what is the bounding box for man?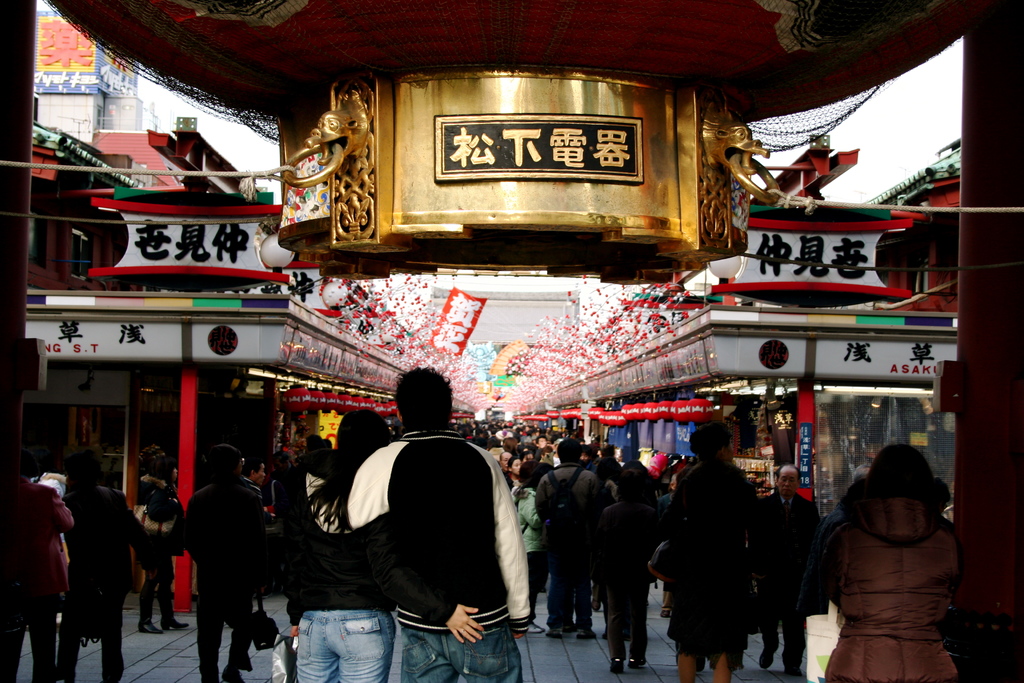
<box>4,458,73,682</box>.
